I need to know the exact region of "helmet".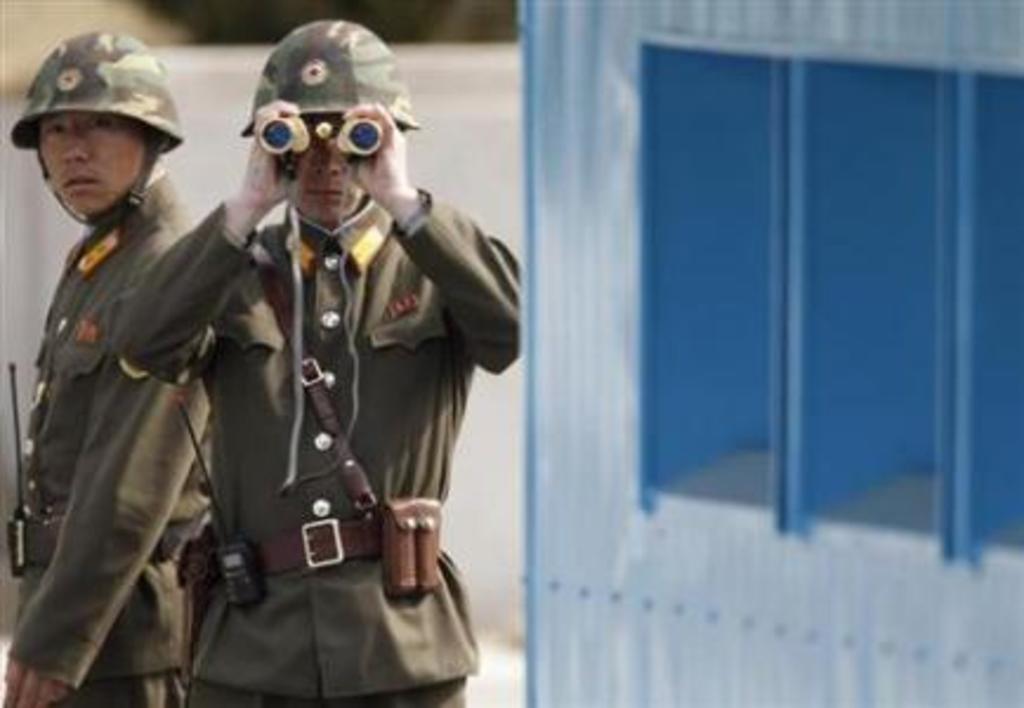
Region: 9,24,184,227.
